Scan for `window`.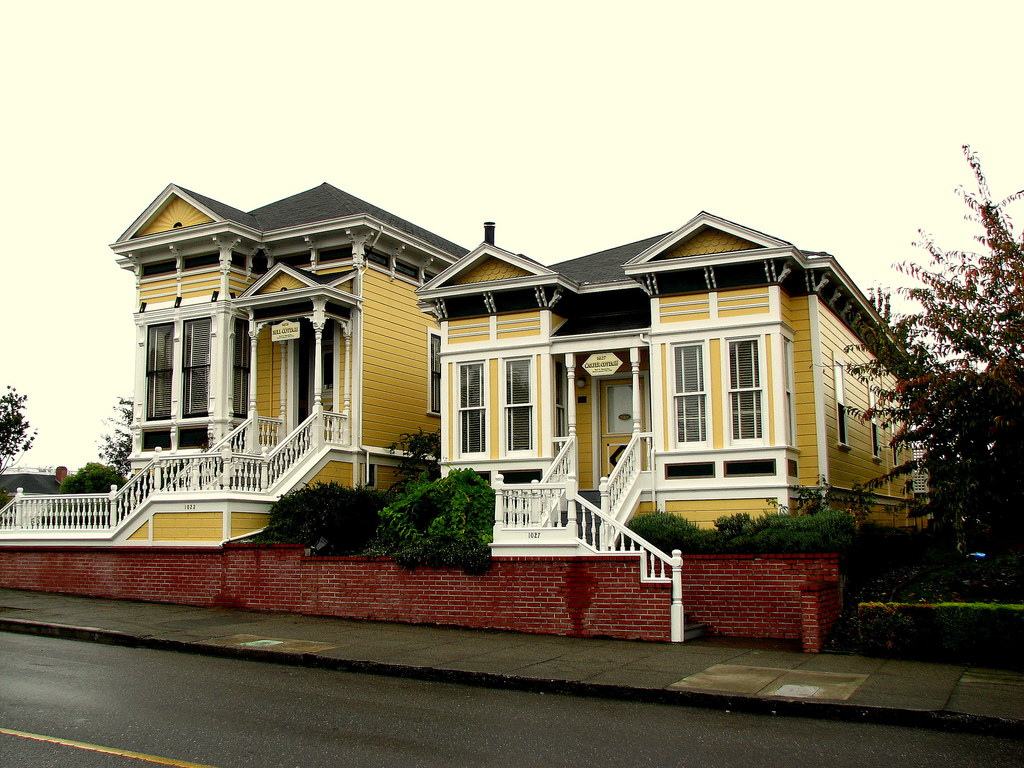
Scan result: 232 316 250 418.
